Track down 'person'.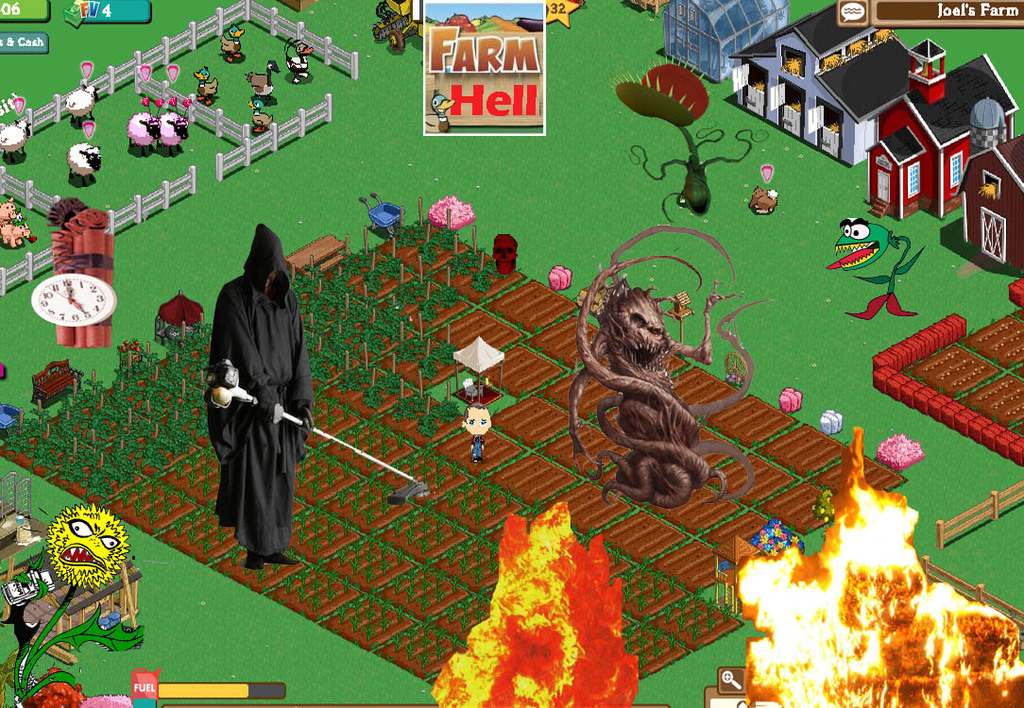
Tracked to (left=460, top=401, right=493, bottom=463).
